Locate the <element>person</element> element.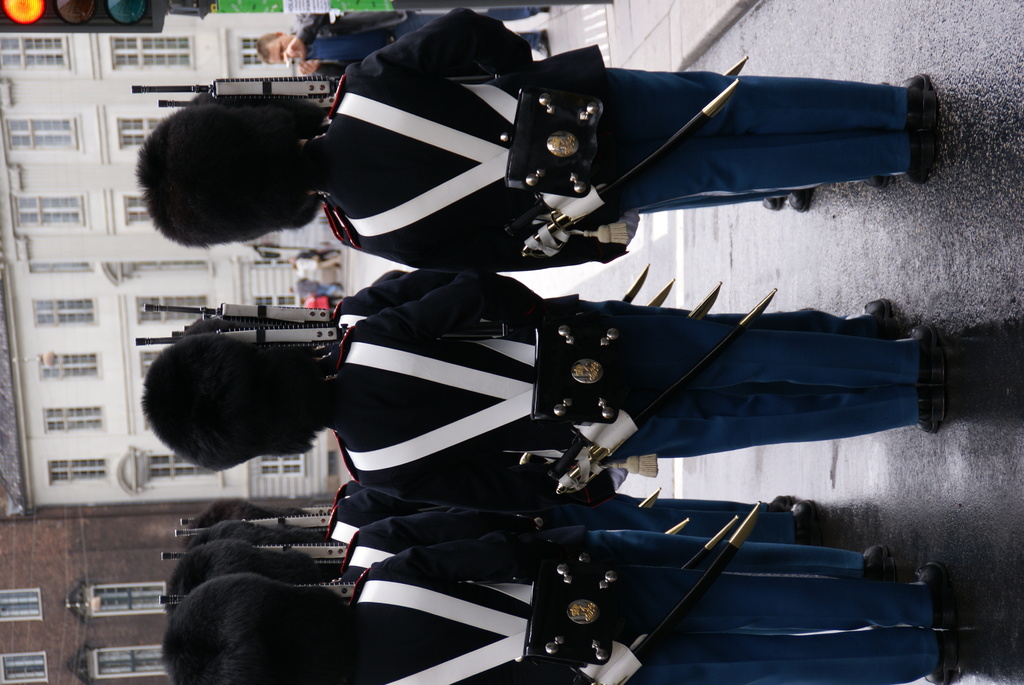
Element bbox: [255, 4, 549, 77].
